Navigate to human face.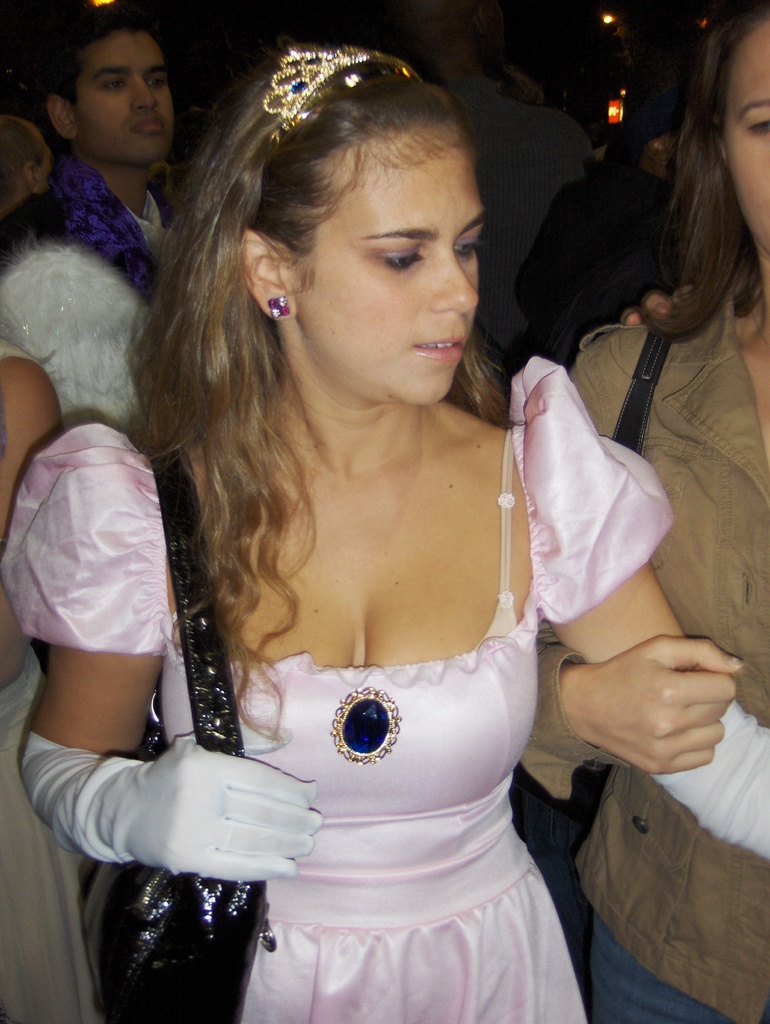
Navigation target: detection(723, 19, 769, 260).
